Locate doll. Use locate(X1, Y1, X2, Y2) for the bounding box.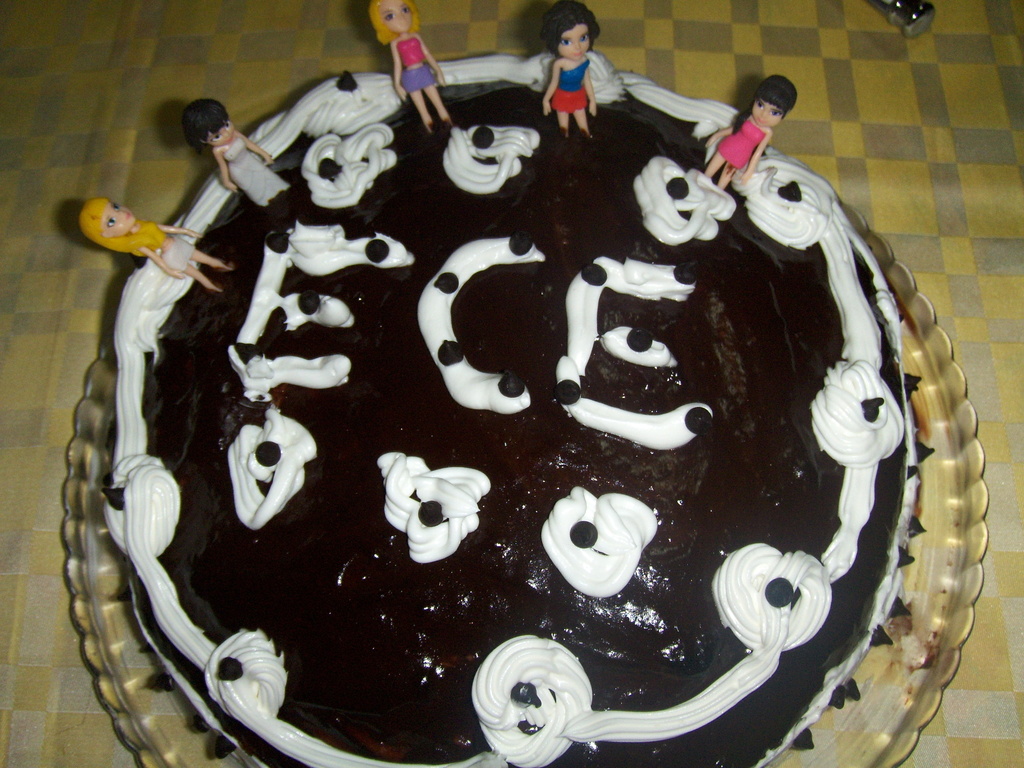
locate(546, 7, 594, 135).
